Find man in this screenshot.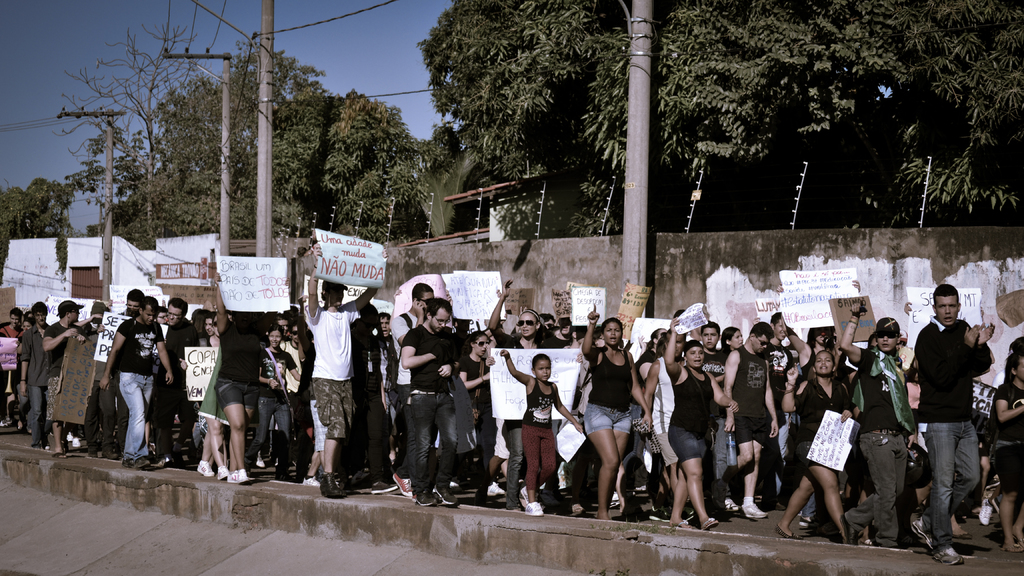
The bounding box for man is 722, 324, 778, 516.
